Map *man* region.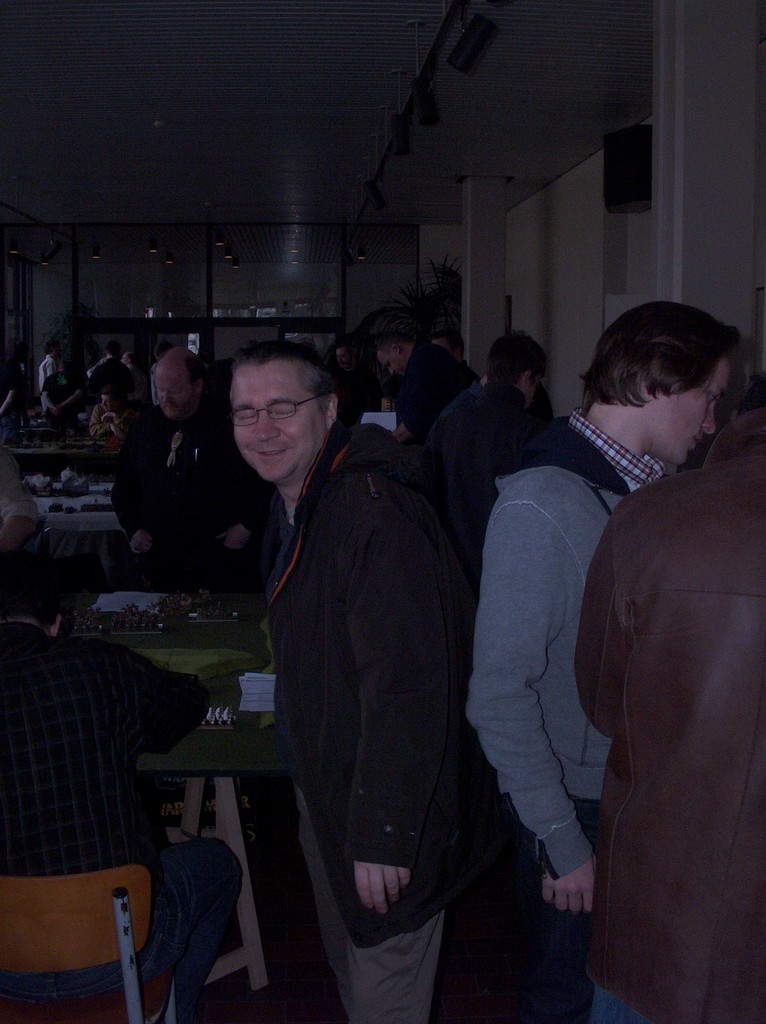
Mapped to Rect(203, 320, 515, 997).
